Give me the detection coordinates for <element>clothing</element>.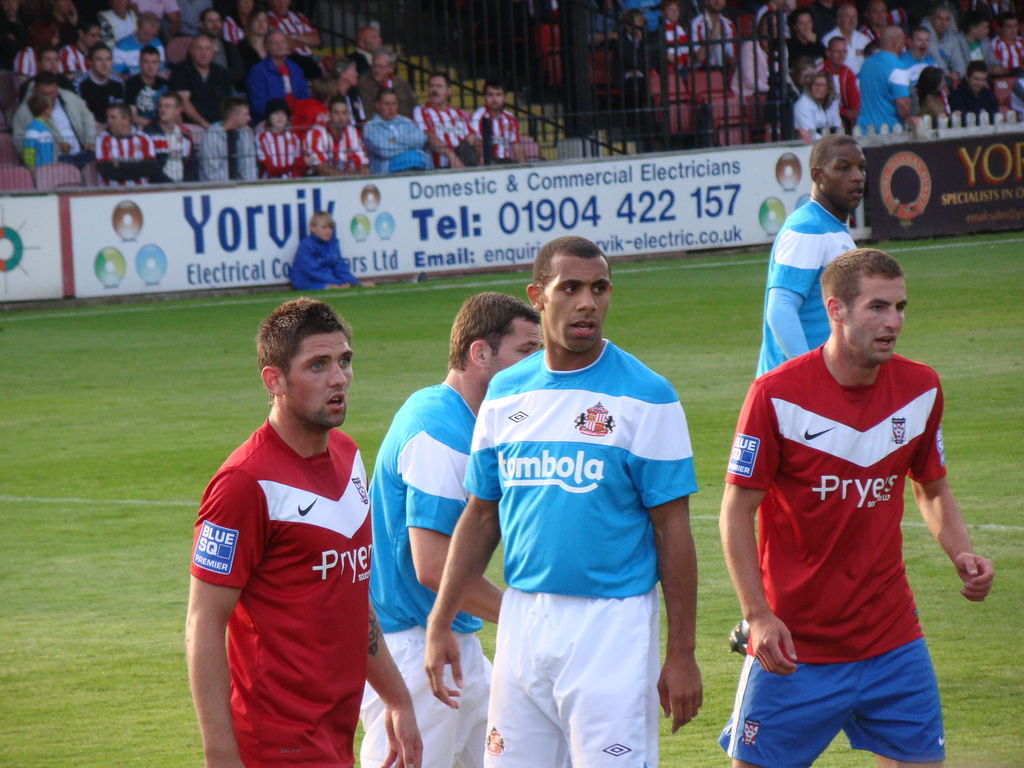
<region>91, 124, 161, 189</region>.
